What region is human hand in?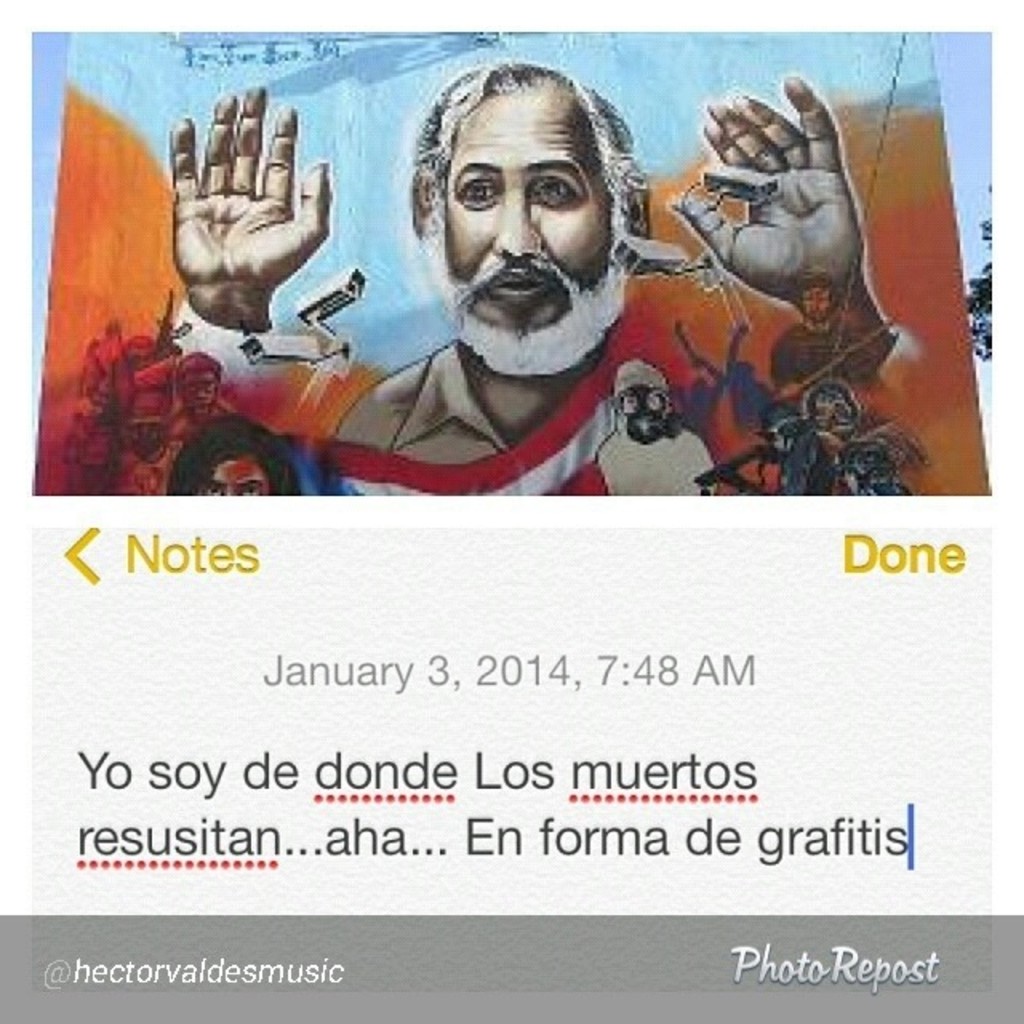
locate(667, 74, 869, 309).
